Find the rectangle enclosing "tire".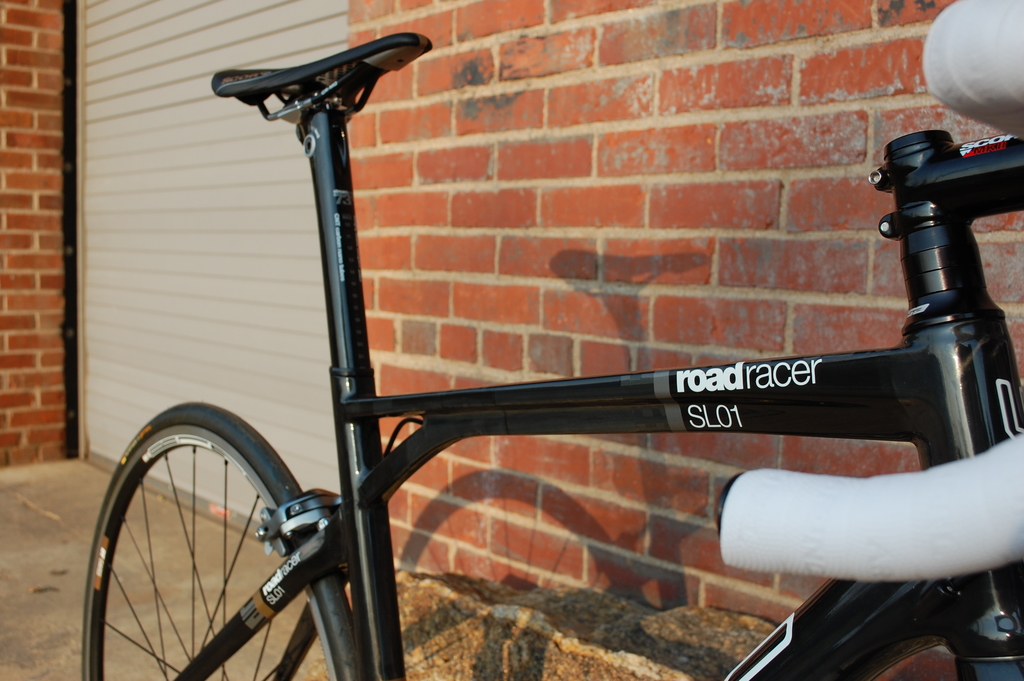
bbox(81, 395, 360, 680).
